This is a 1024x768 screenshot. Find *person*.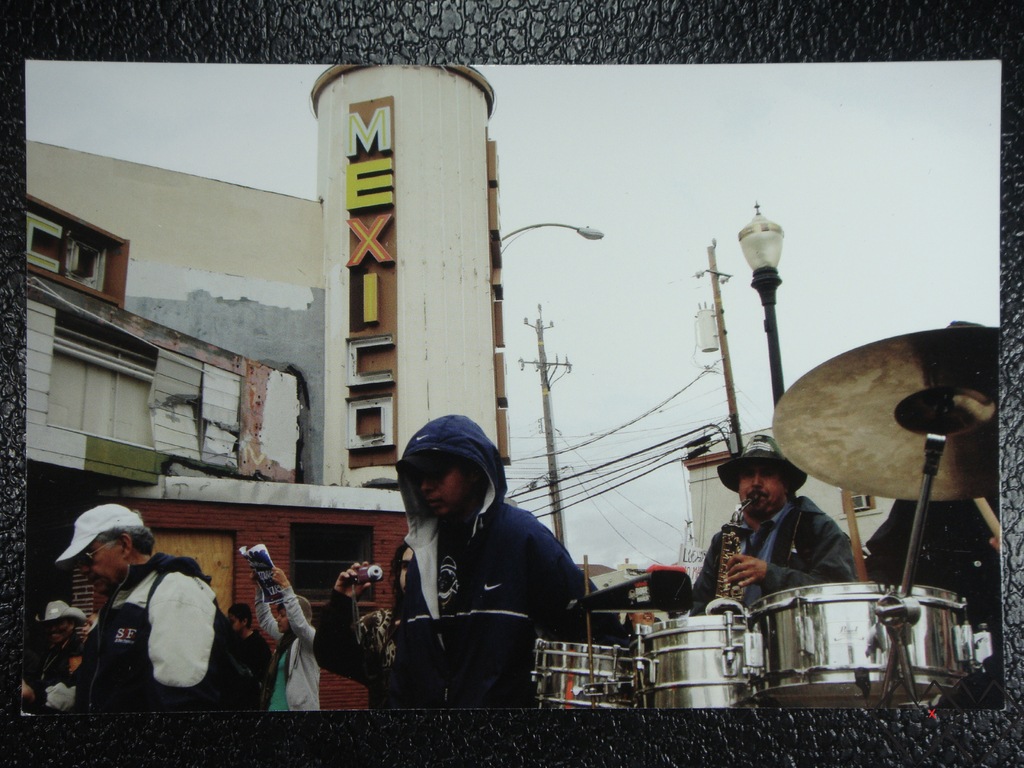
Bounding box: bbox(246, 566, 323, 713).
